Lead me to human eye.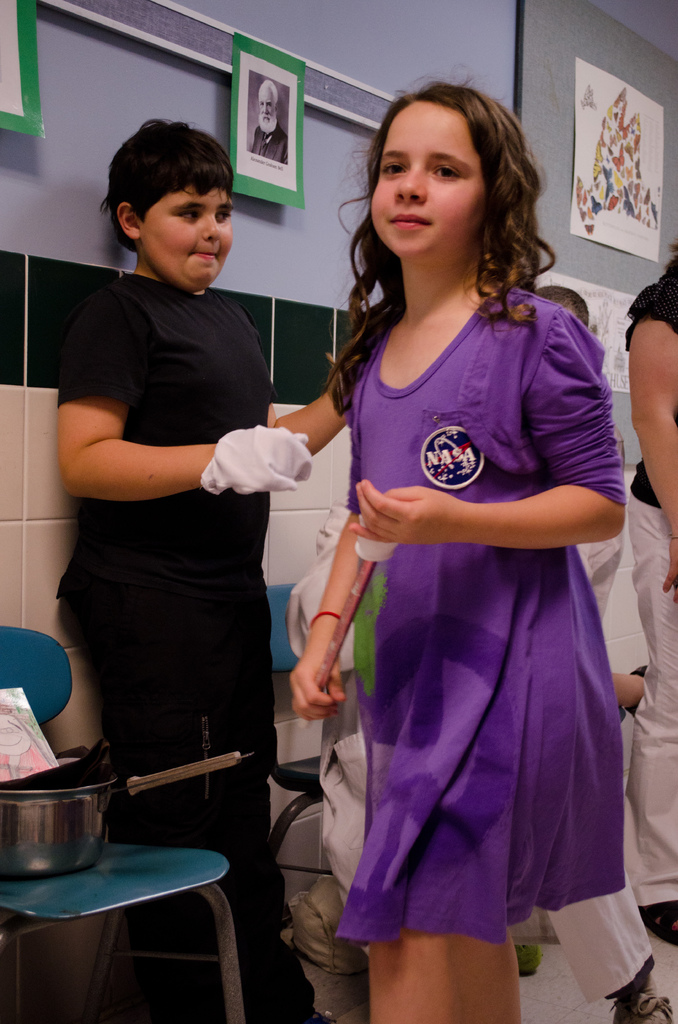
Lead to (left=216, top=208, right=230, bottom=222).
